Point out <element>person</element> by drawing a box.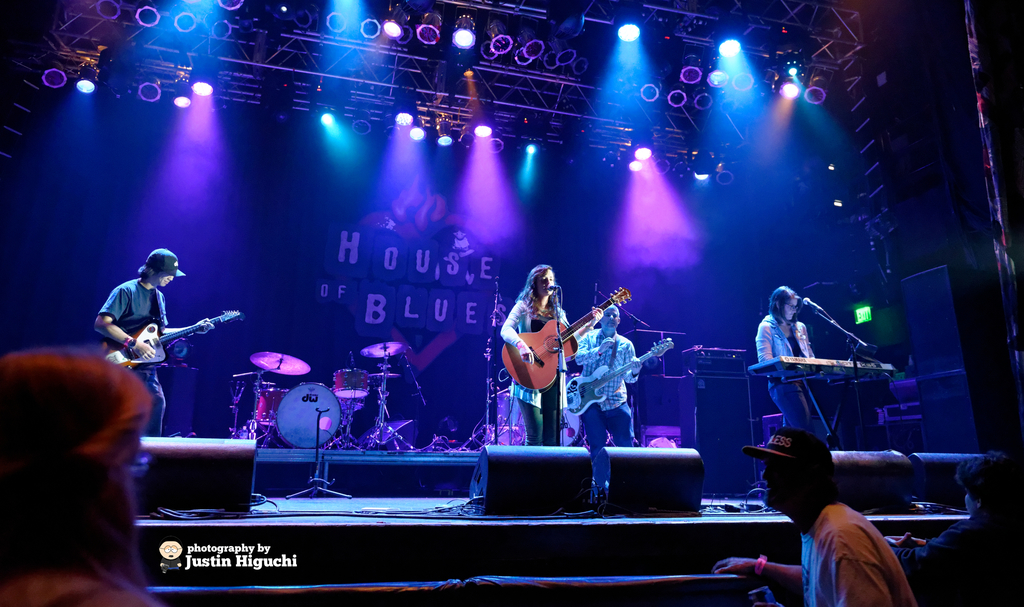
94:245:216:438.
